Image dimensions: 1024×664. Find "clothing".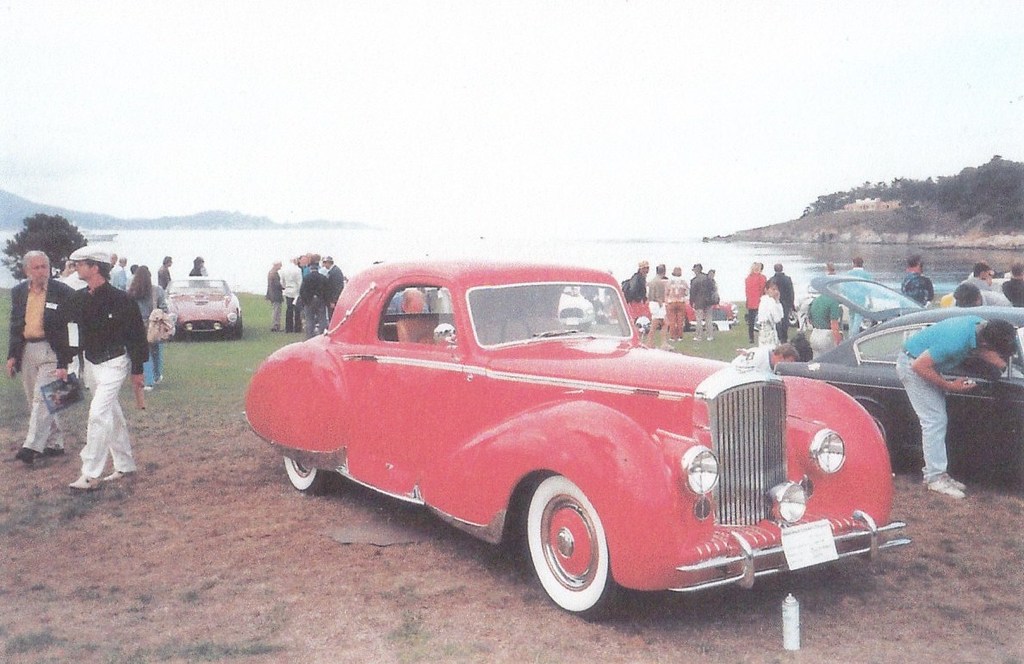
x1=736 y1=264 x2=872 y2=374.
